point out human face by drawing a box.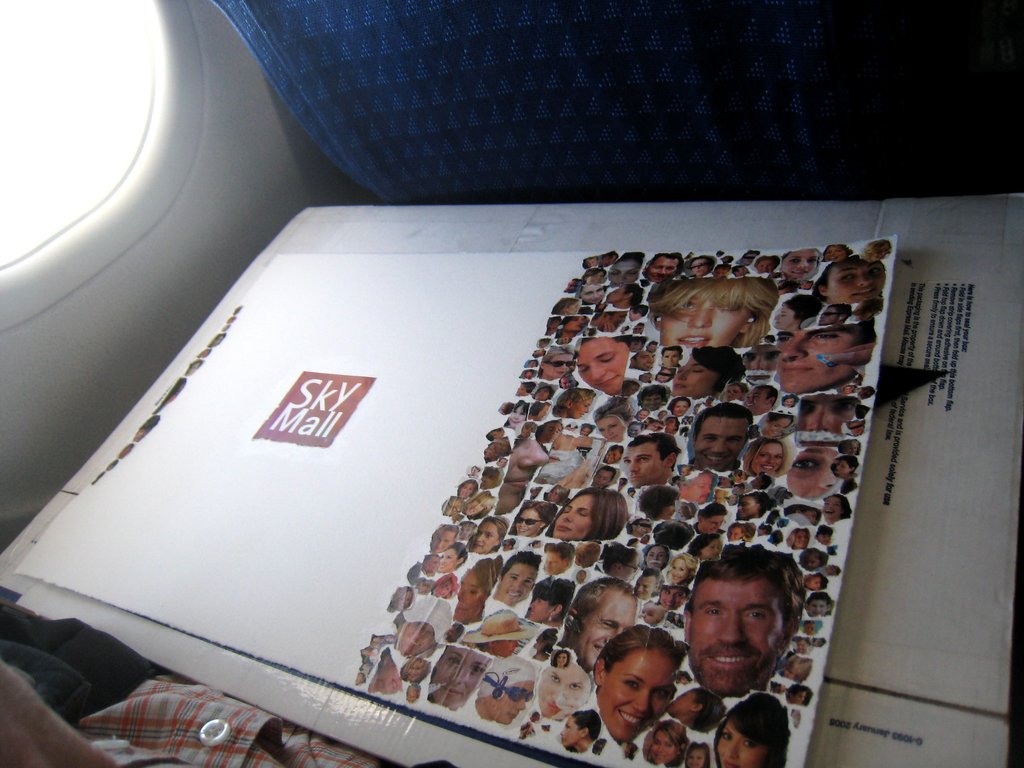
826:259:883:300.
